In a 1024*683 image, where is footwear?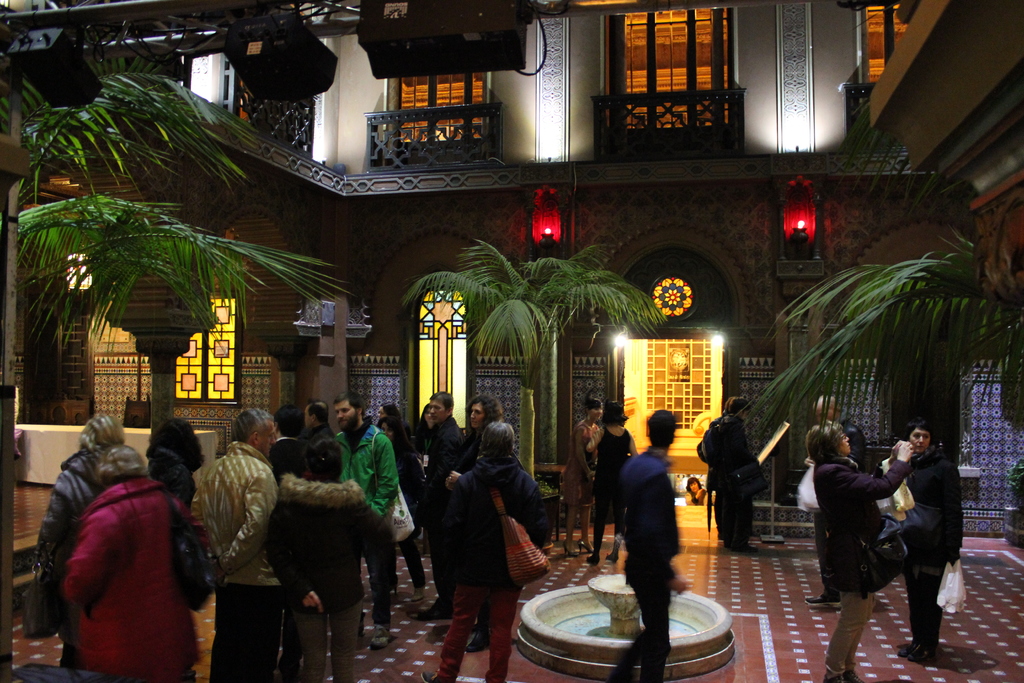
[x1=579, y1=532, x2=591, y2=550].
